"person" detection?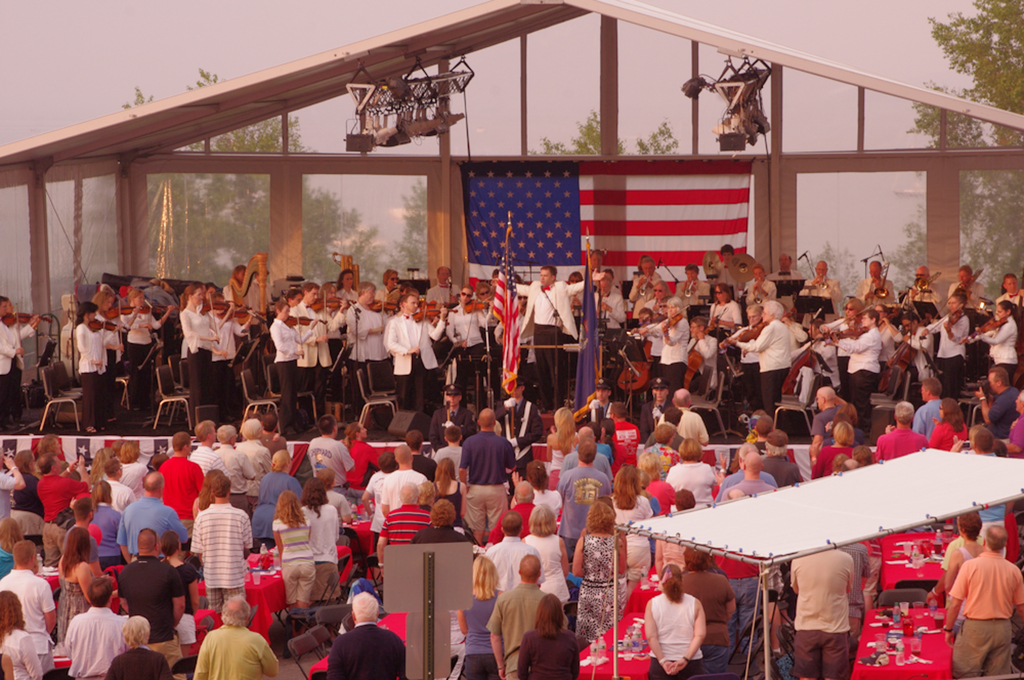
271, 491, 317, 639
